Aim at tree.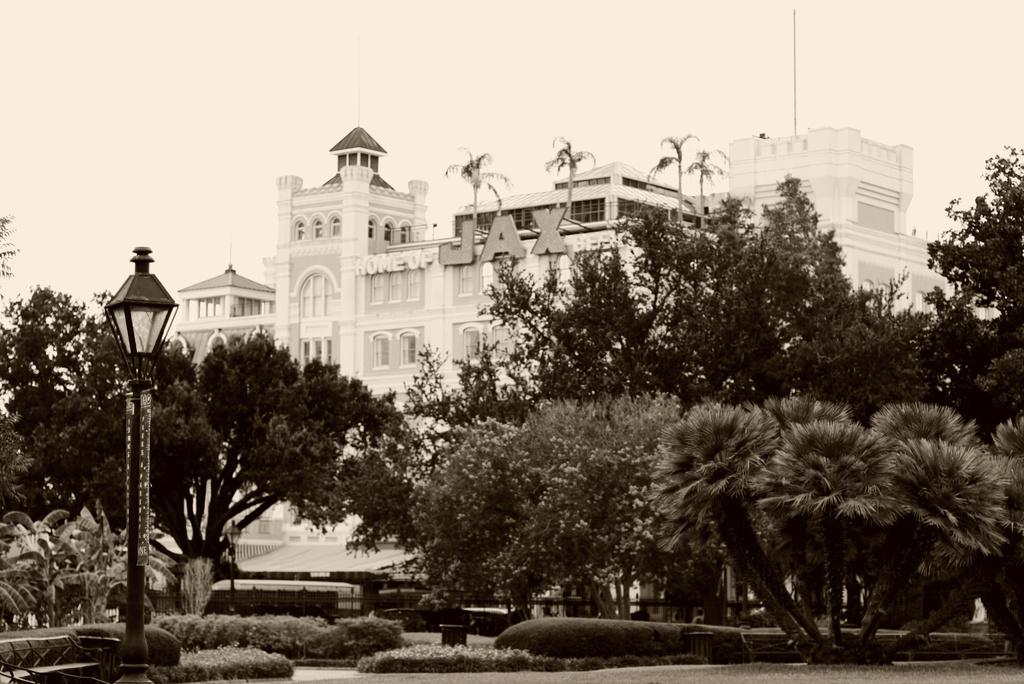
Aimed at [left=539, top=133, right=595, bottom=202].
